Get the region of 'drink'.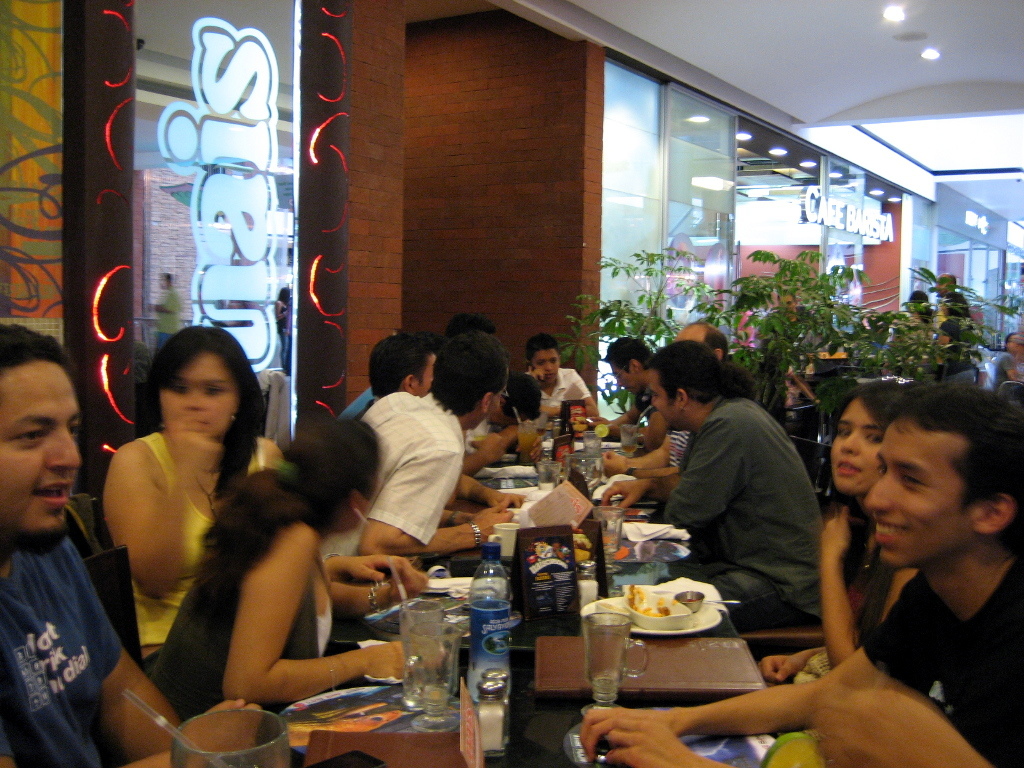
bbox=(519, 425, 536, 466).
